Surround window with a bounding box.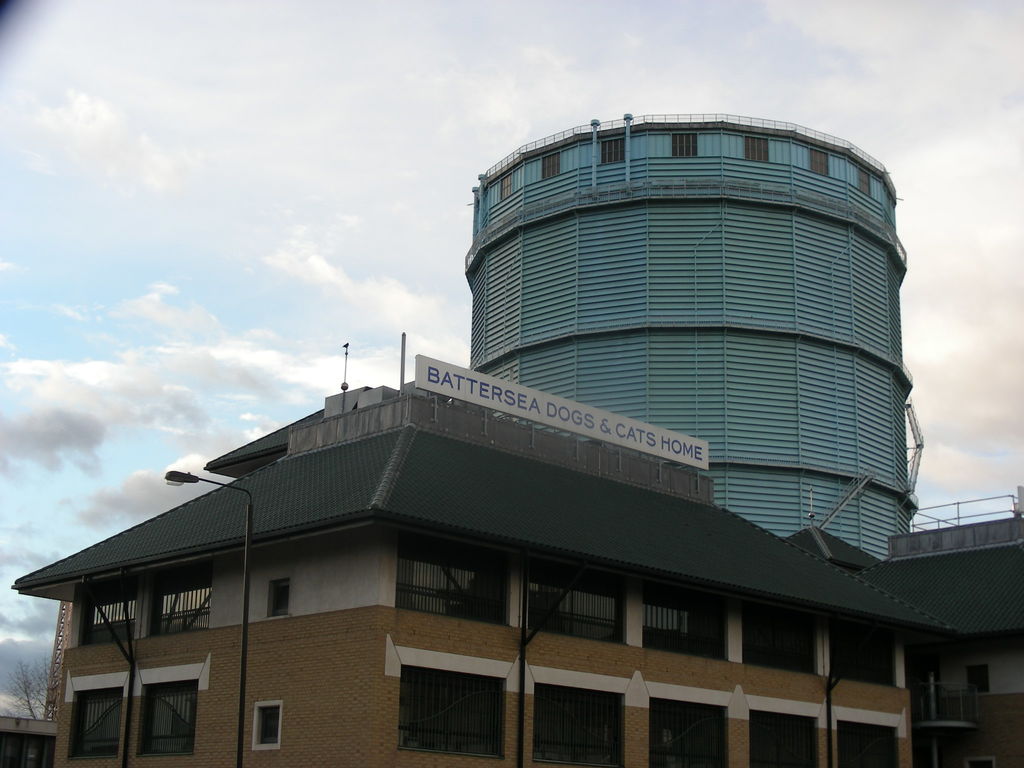
Rect(396, 667, 507, 757).
